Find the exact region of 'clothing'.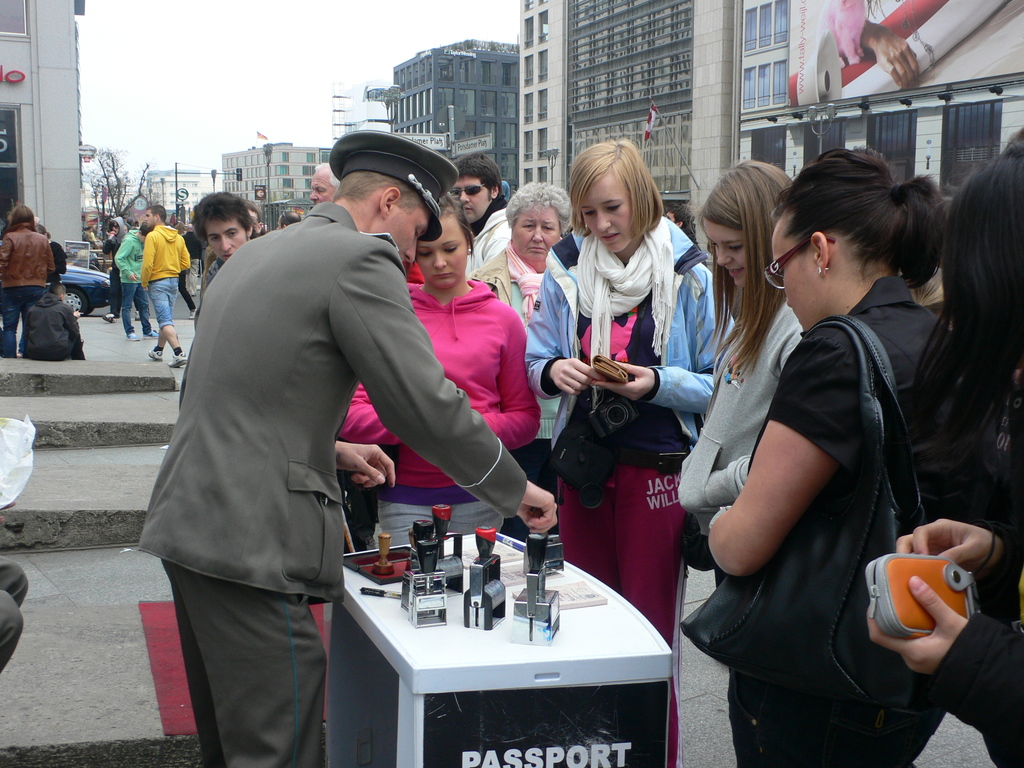
Exact region: (x1=27, y1=294, x2=86, y2=360).
